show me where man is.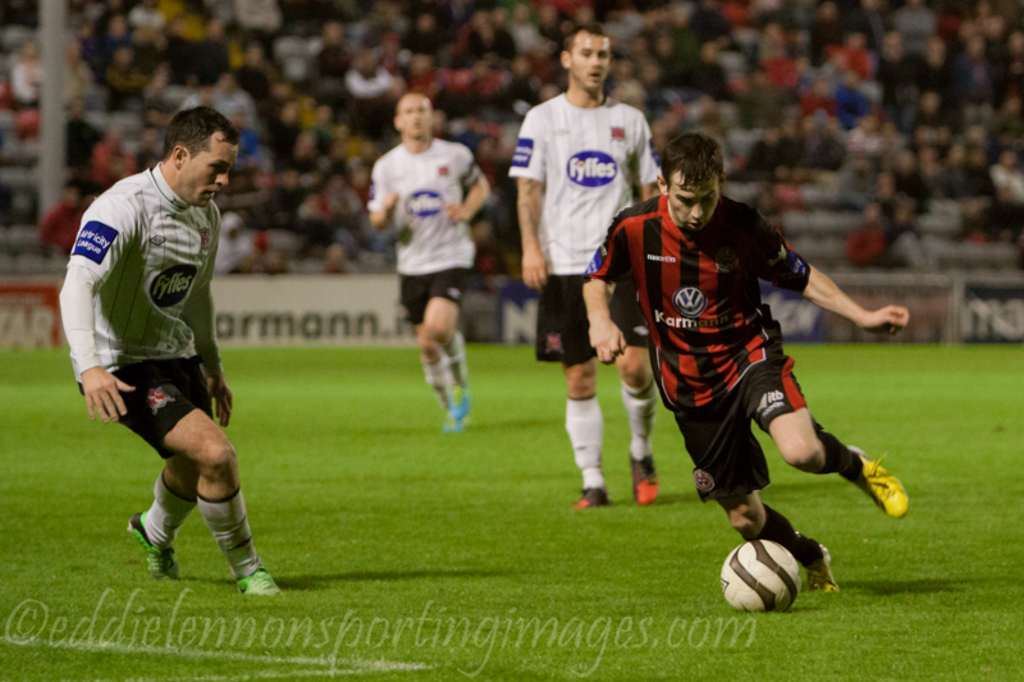
man is at left=506, top=23, right=659, bottom=508.
